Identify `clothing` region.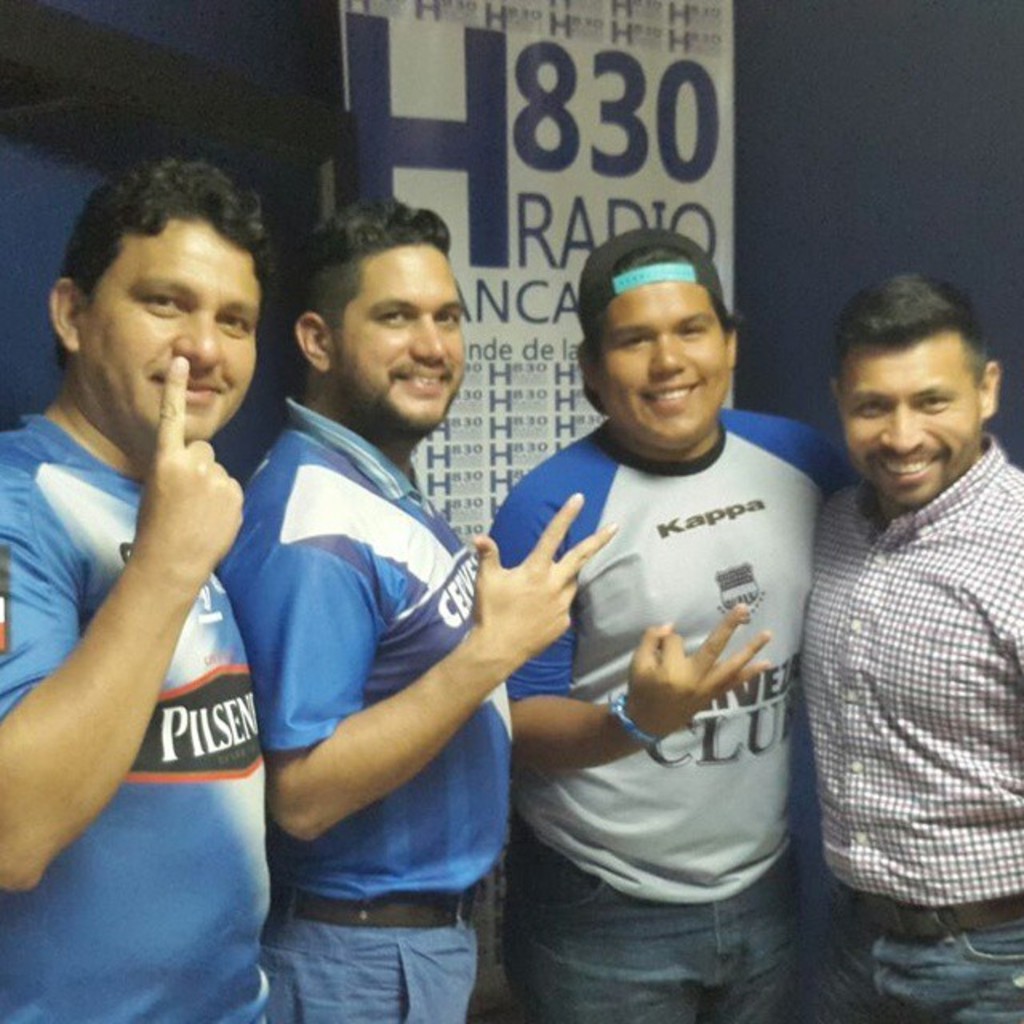
Region: crop(218, 402, 515, 1022).
